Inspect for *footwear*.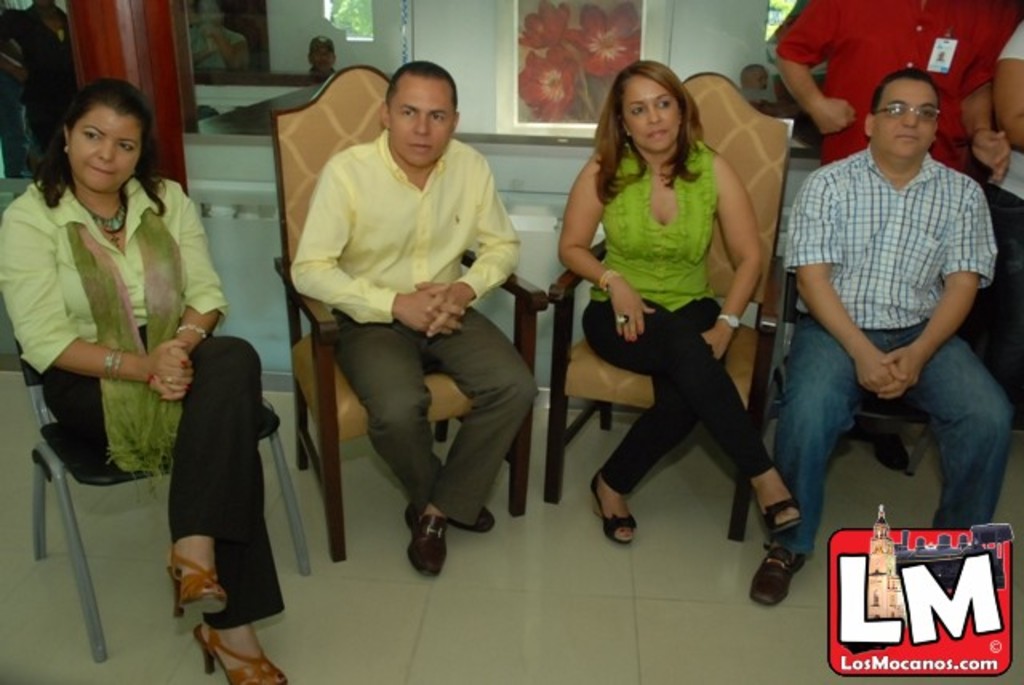
Inspection: pyautogui.locateOnScreen(752, 471, 806, 530).
